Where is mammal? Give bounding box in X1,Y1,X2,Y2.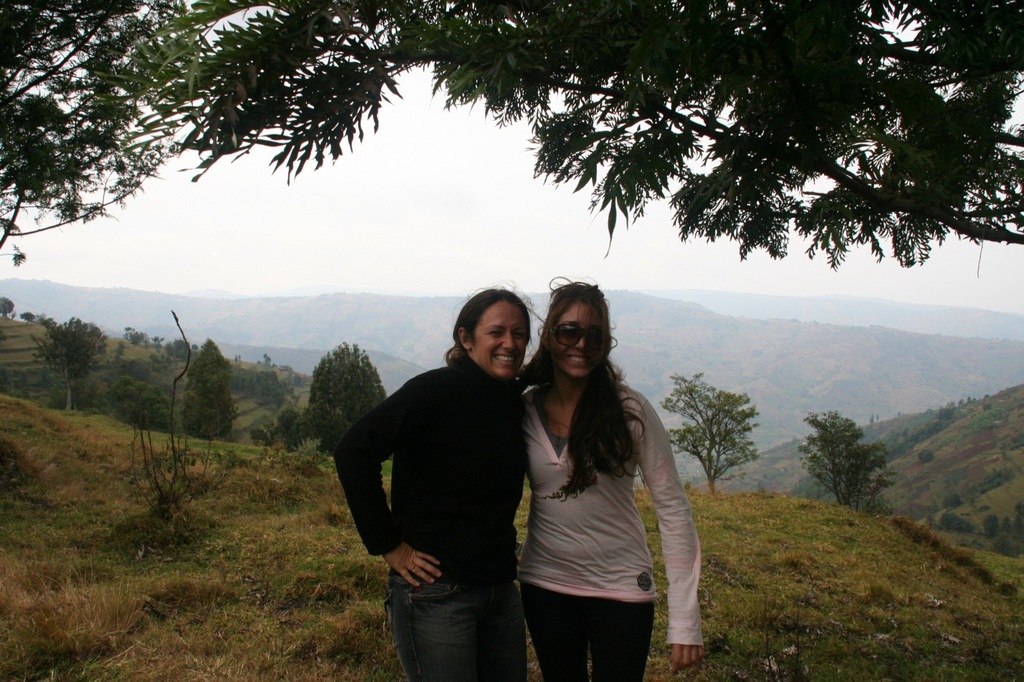
498,279,695,681.
